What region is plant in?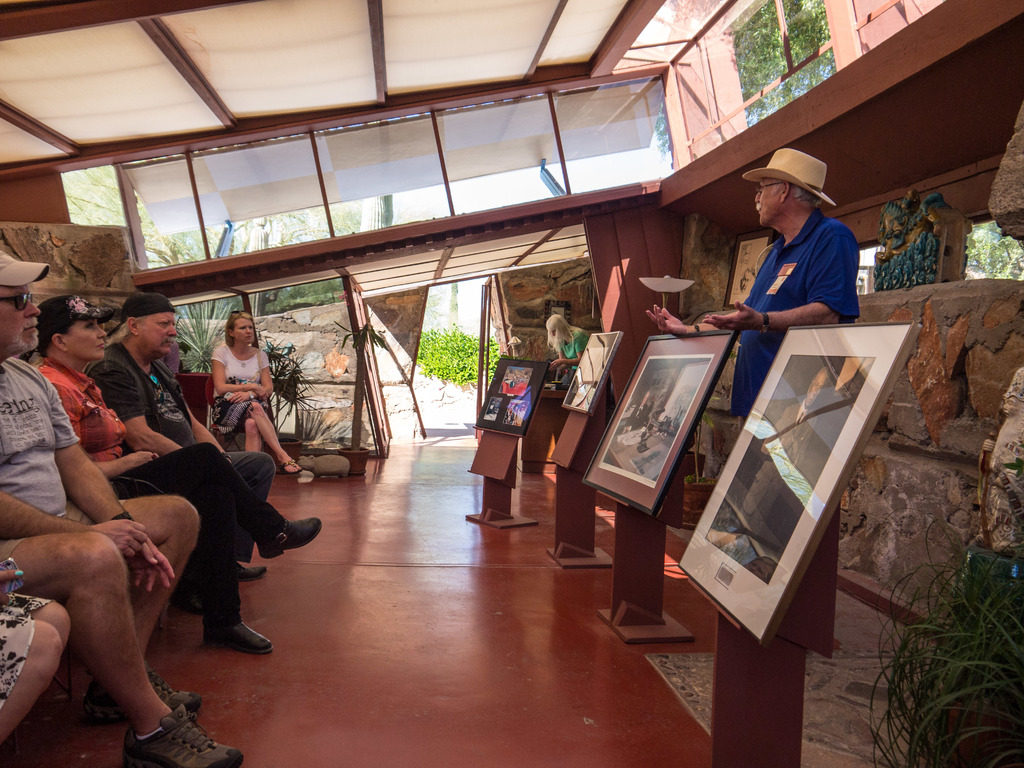
<box>413,325,499,378</box>.
